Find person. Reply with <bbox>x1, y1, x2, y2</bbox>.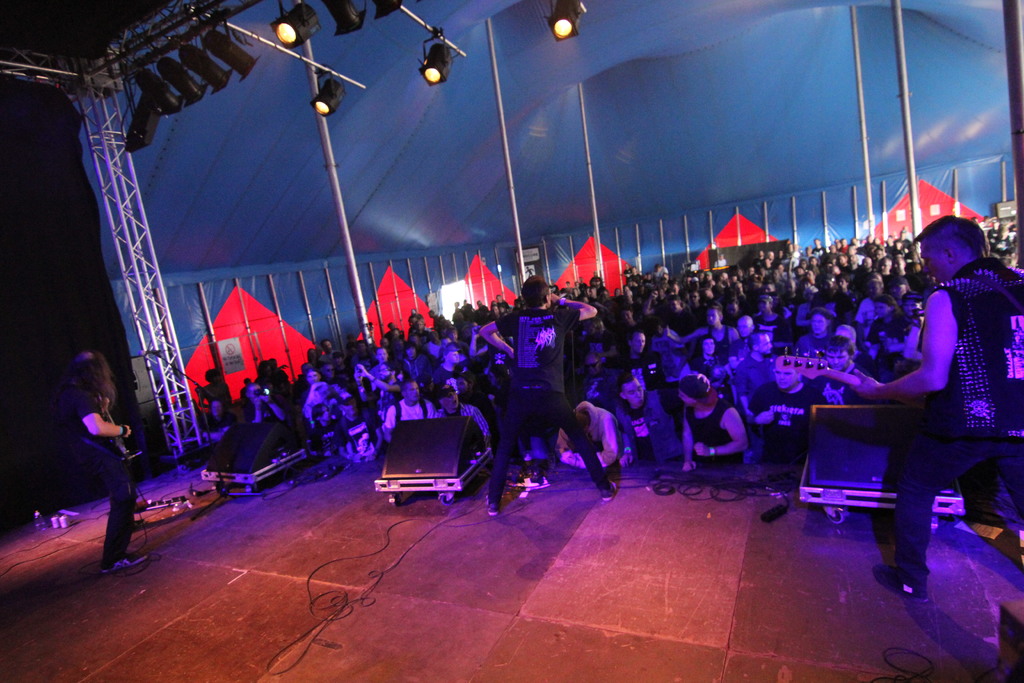
<bbox>802, 279, 814, 290</bbox>.
